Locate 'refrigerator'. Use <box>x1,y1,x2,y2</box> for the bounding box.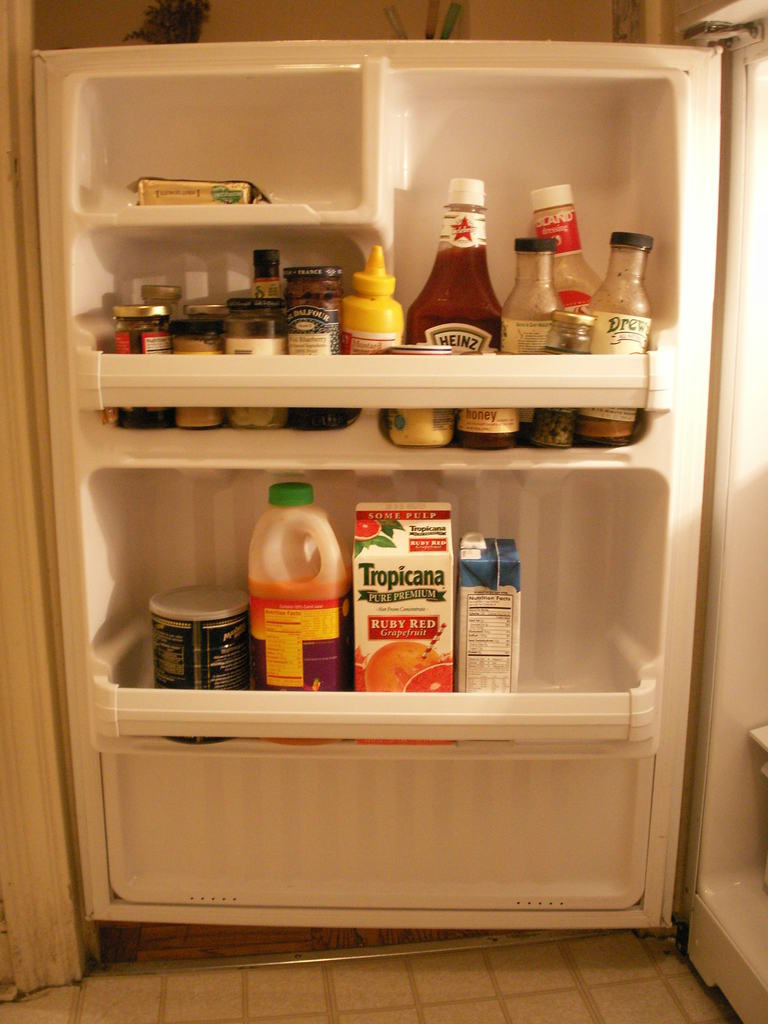
<box>38,6,764,1020</box>.
